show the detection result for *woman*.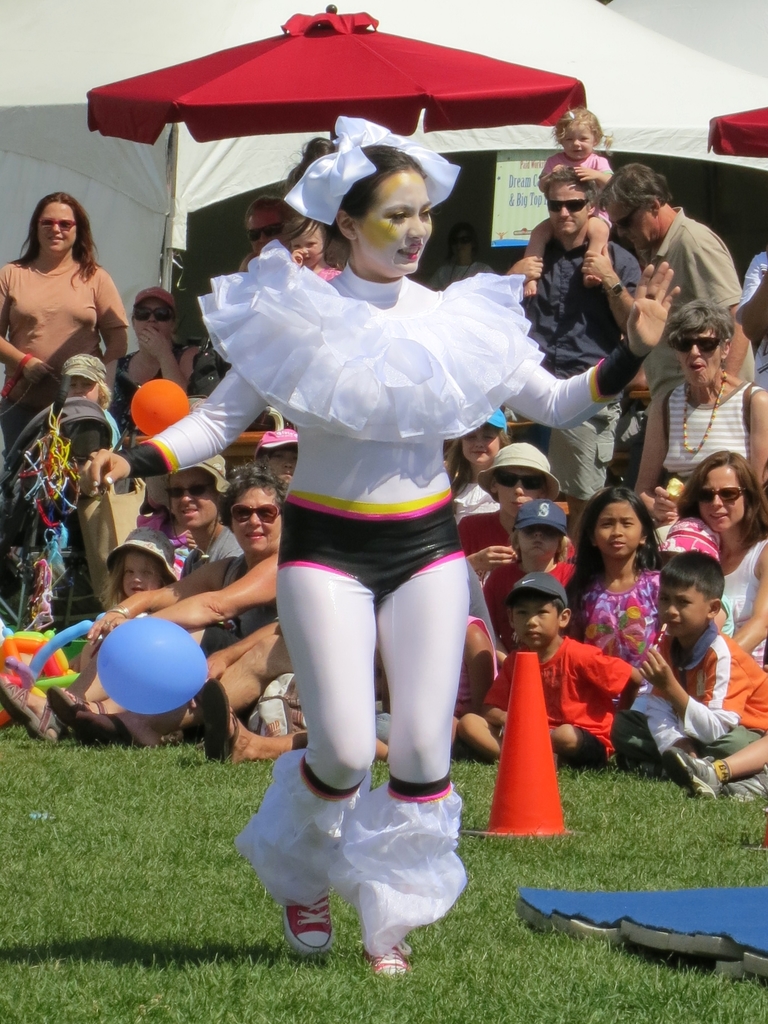
(0,457,278,746).
